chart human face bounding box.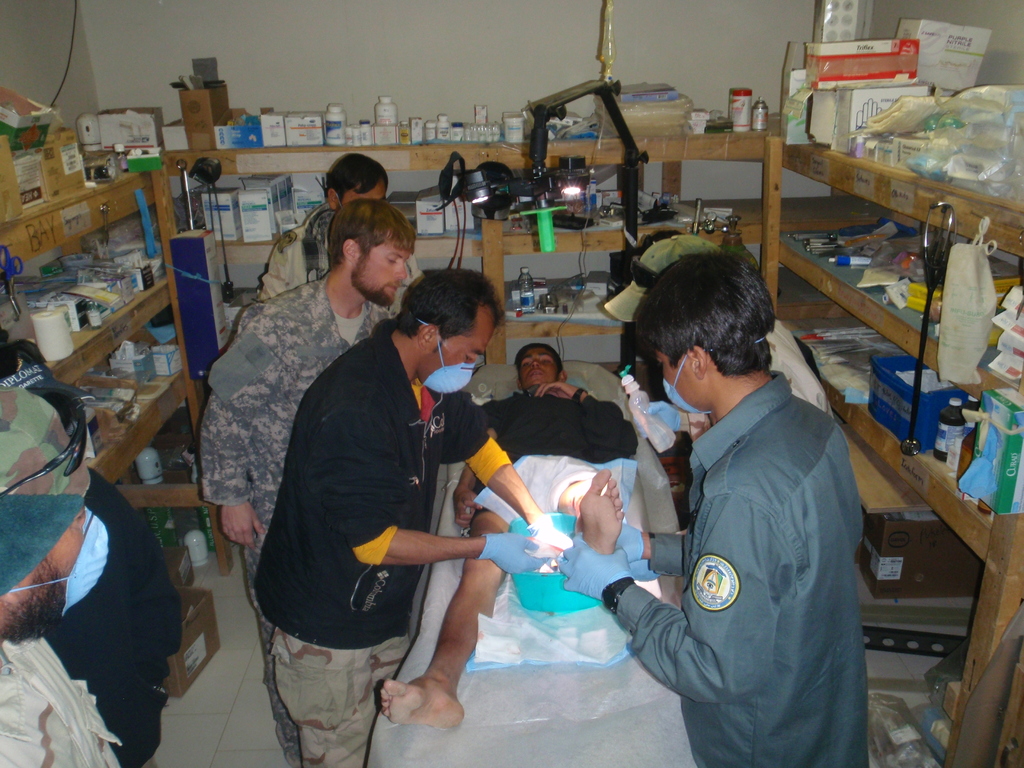
Charted: box=[15, 492, 88, 638].
